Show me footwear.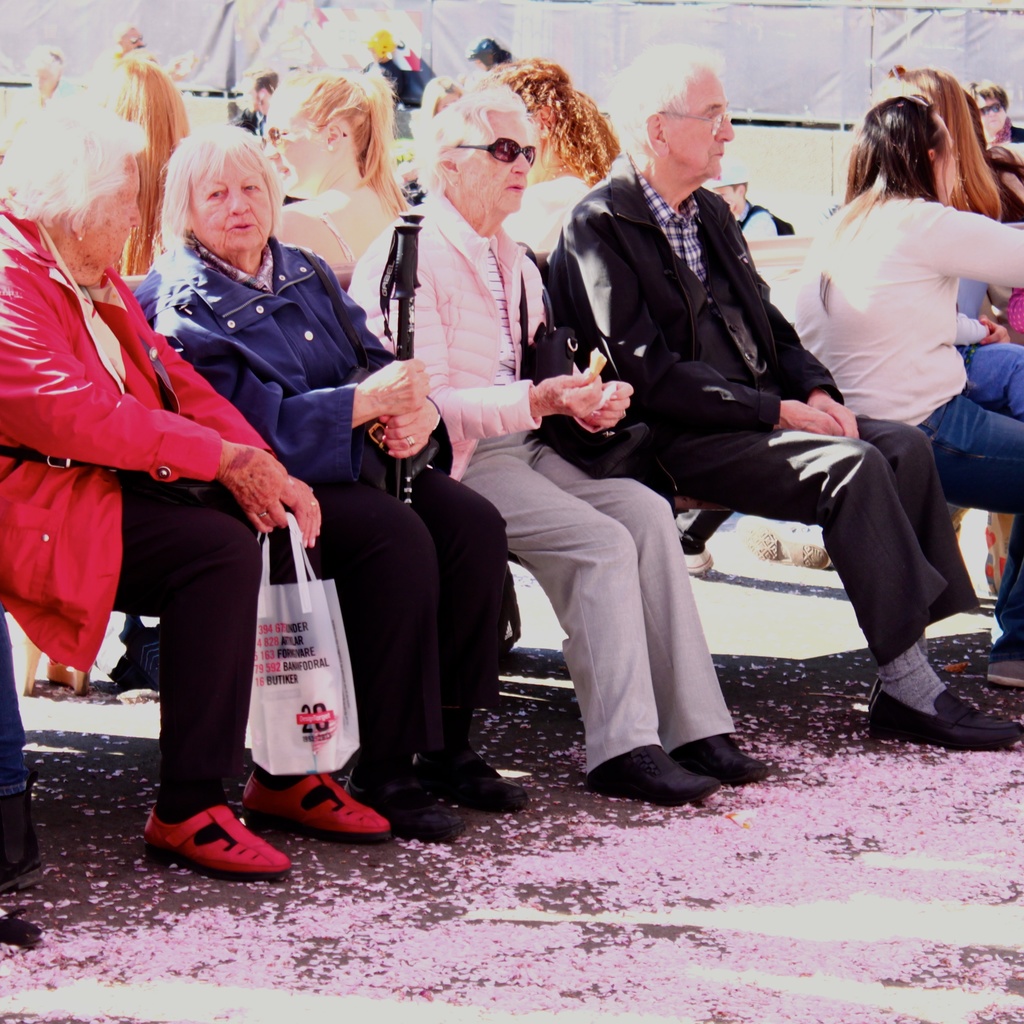
footwear is here: <bbox>145, 787, 275, 884</bbox>.
